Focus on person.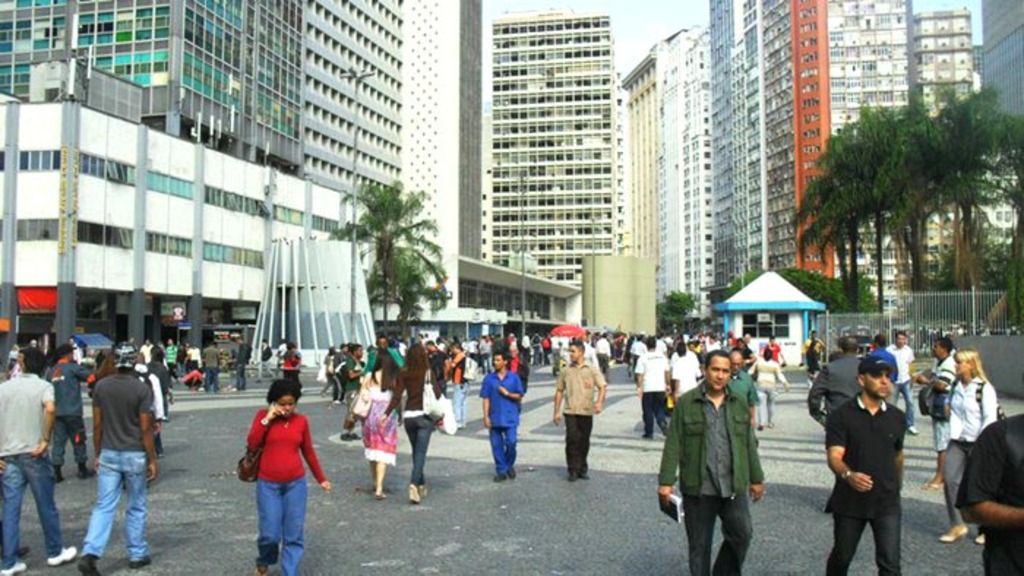
Focused at BBox(478, 342, 515, 482).
